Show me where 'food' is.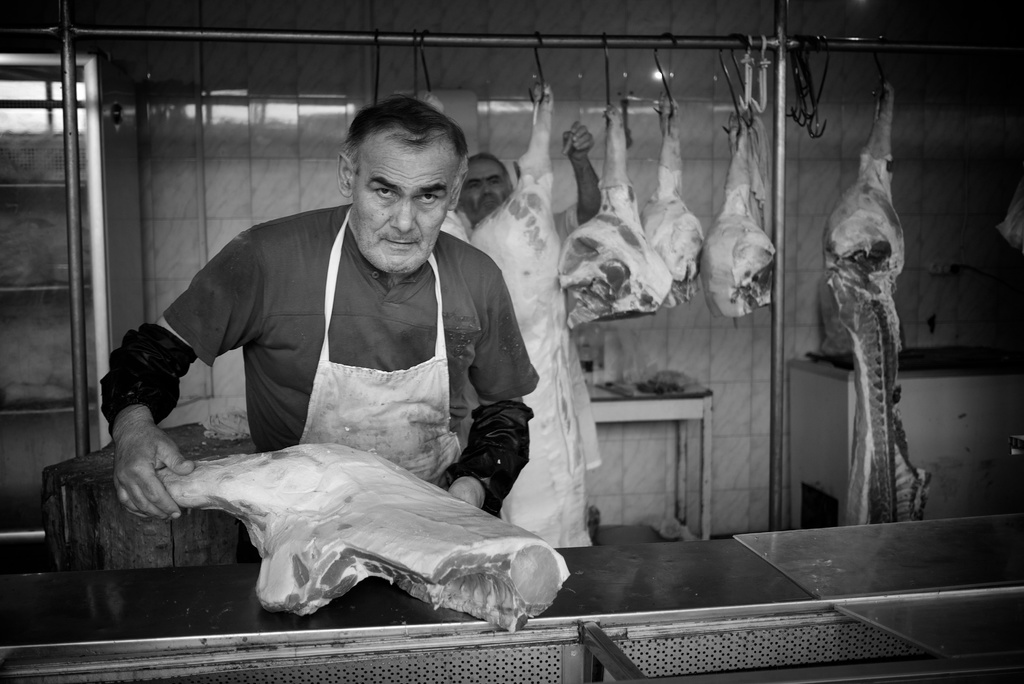
'food' is at <box>639,367,703,396</box>.
